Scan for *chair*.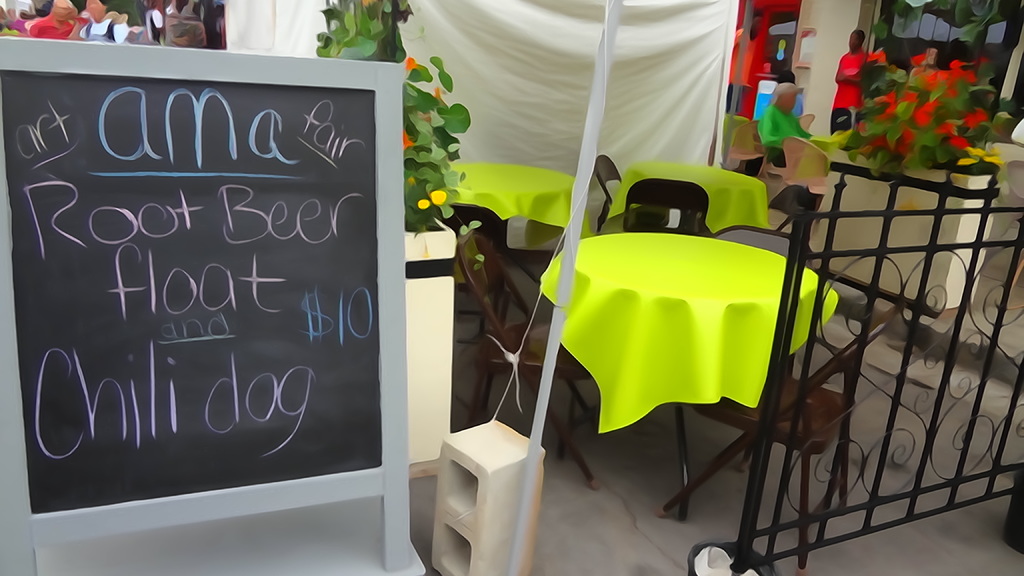
Scan result: (x1=591, y1=152, x2=633, y2=230).
